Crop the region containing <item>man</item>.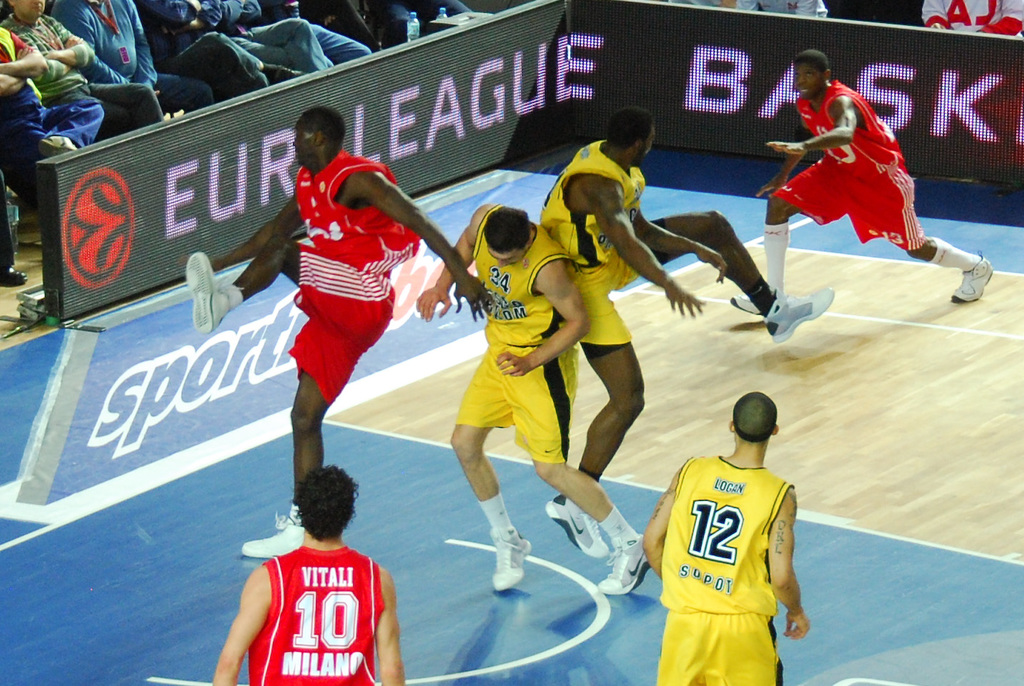
Crop region: l=413, t=195, r=662, b=597.
